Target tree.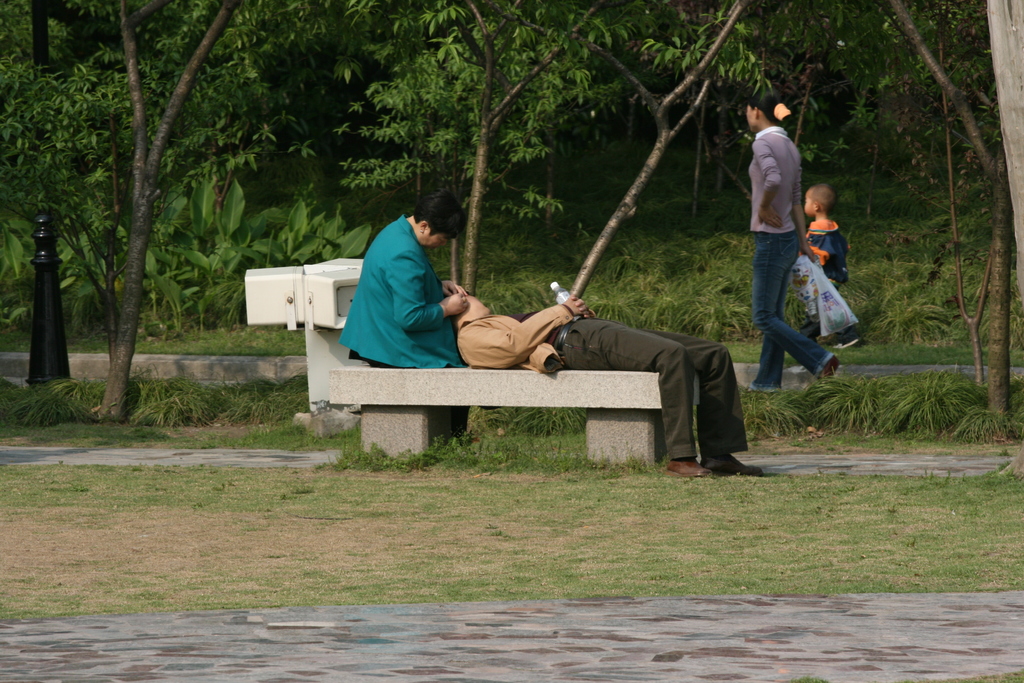
Target region: bbox=[551, 2, 824, 322].
